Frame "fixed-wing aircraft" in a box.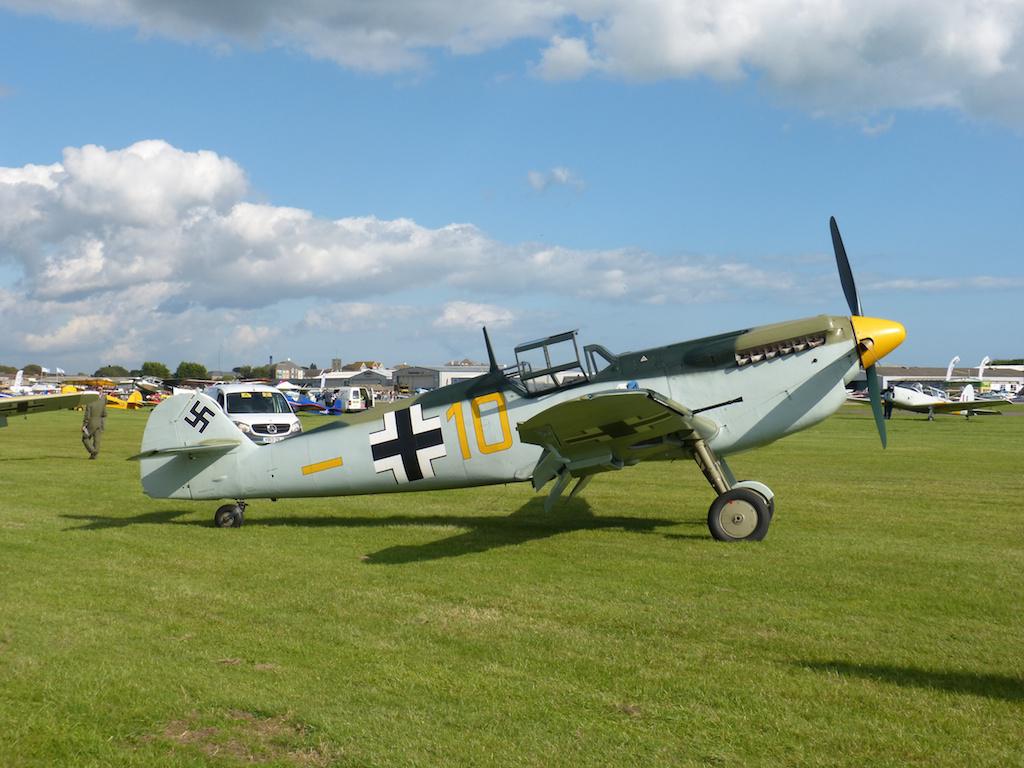
(0,388,101,425).
